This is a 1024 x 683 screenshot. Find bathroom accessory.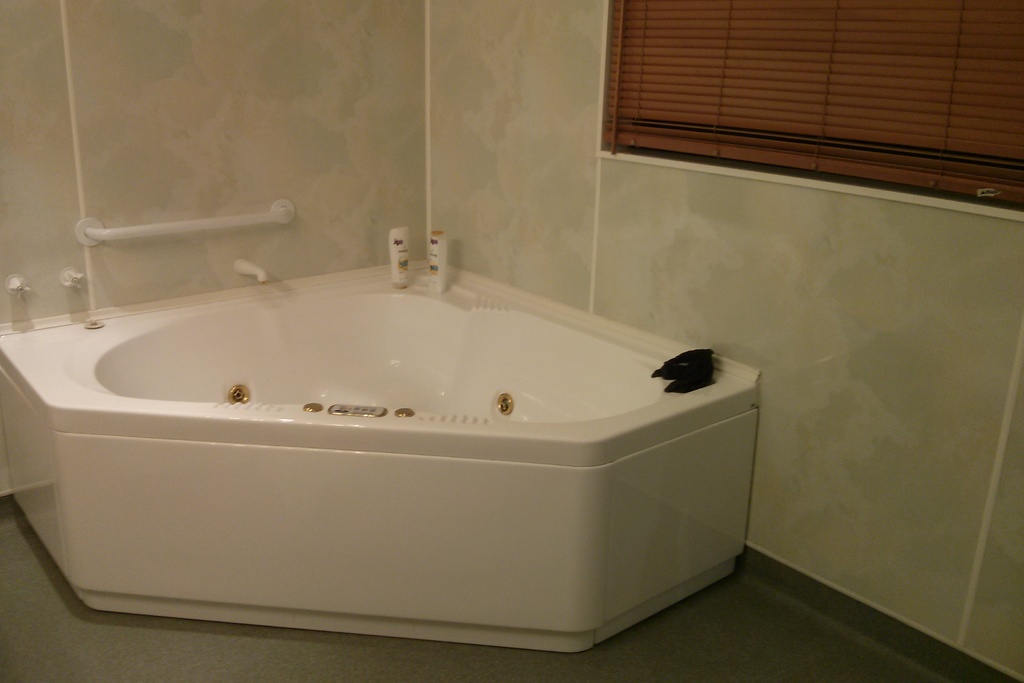
Bounding box: Rect(230, 259, 268, 284).
